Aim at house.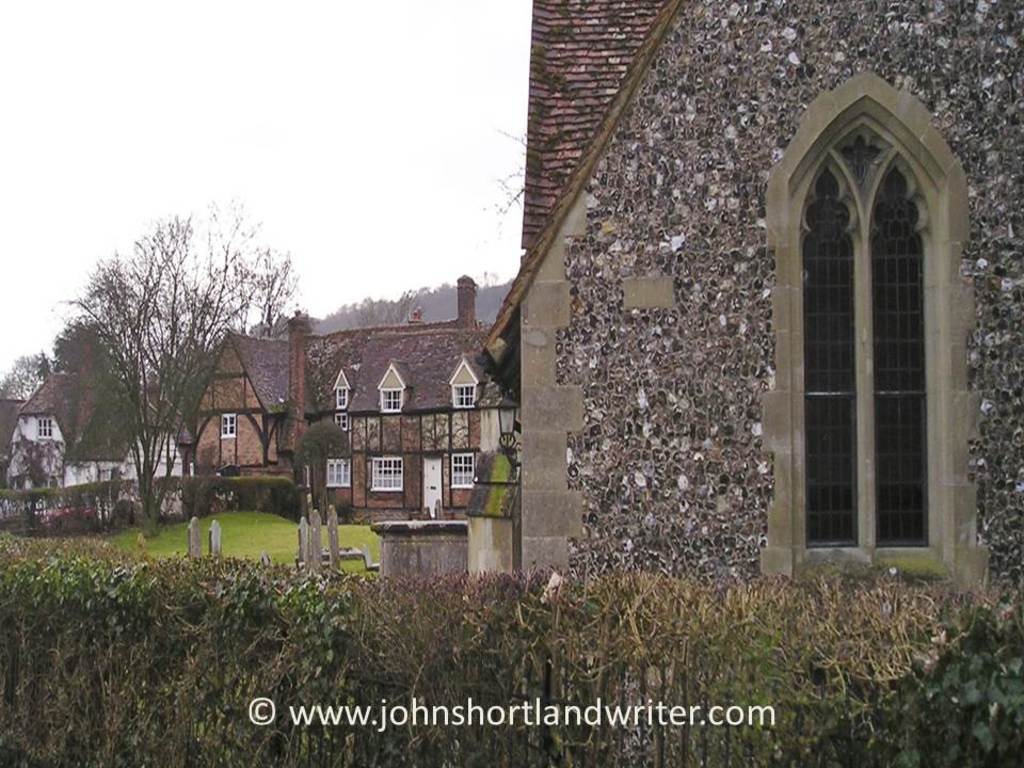
Aimed at BBox(0, 390, 39, 500).
